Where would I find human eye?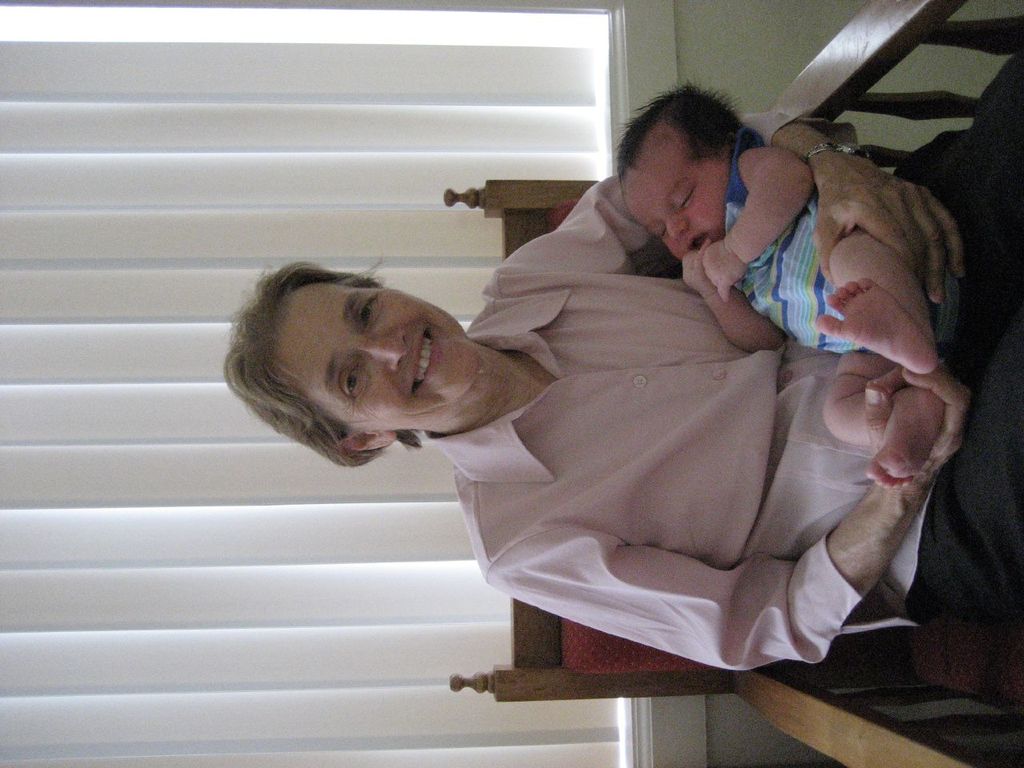
At Rect(354, 288, 378, 330).
